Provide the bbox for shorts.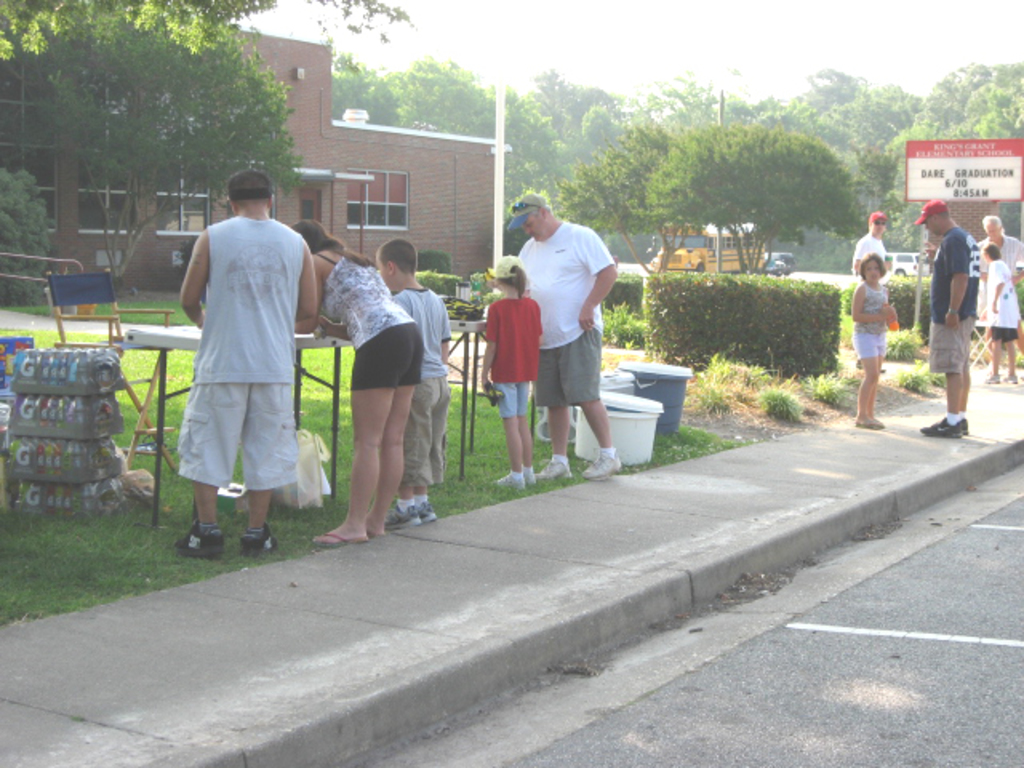
(x1=530, y1=328, x2=598, y2=406).
